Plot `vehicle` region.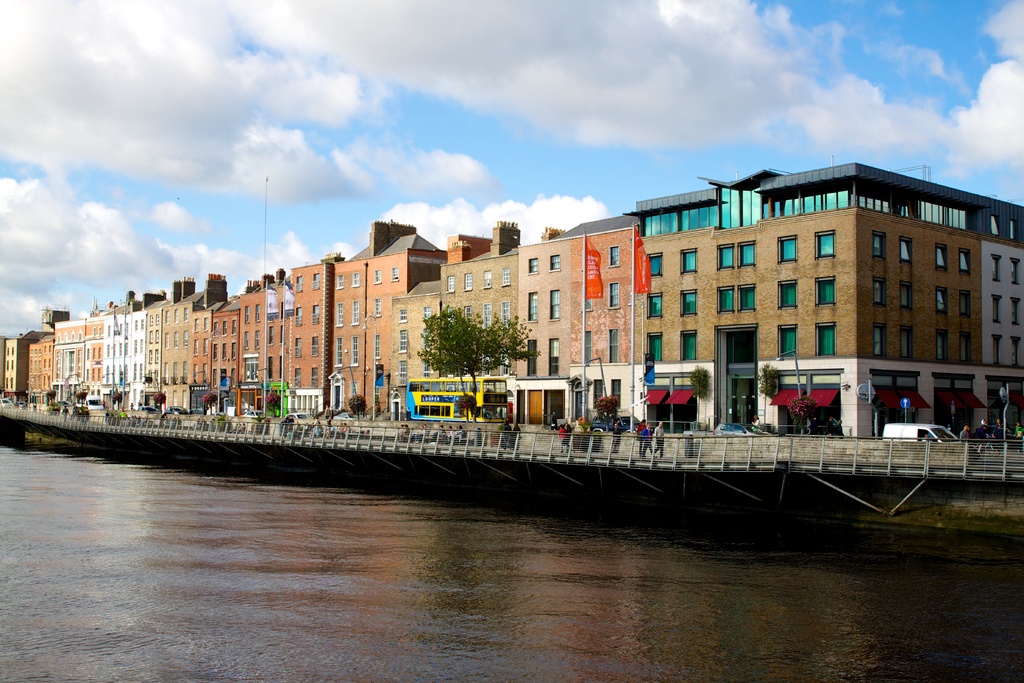
Plotted at 0, 400, 13, 409.
